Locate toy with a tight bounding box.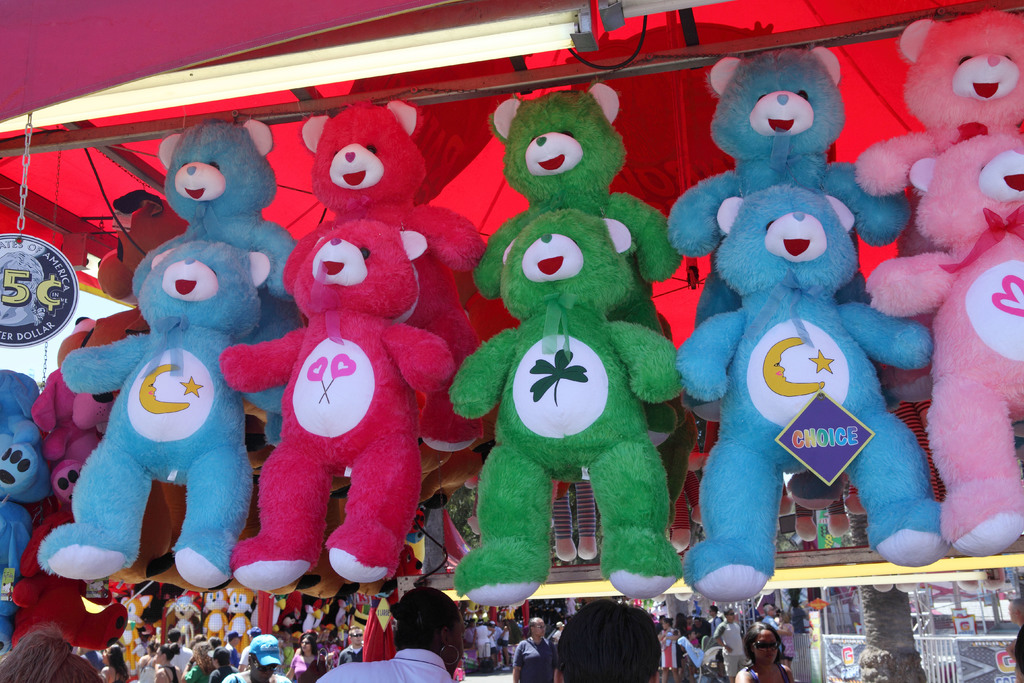
locate(52, 224, 303, 582).
